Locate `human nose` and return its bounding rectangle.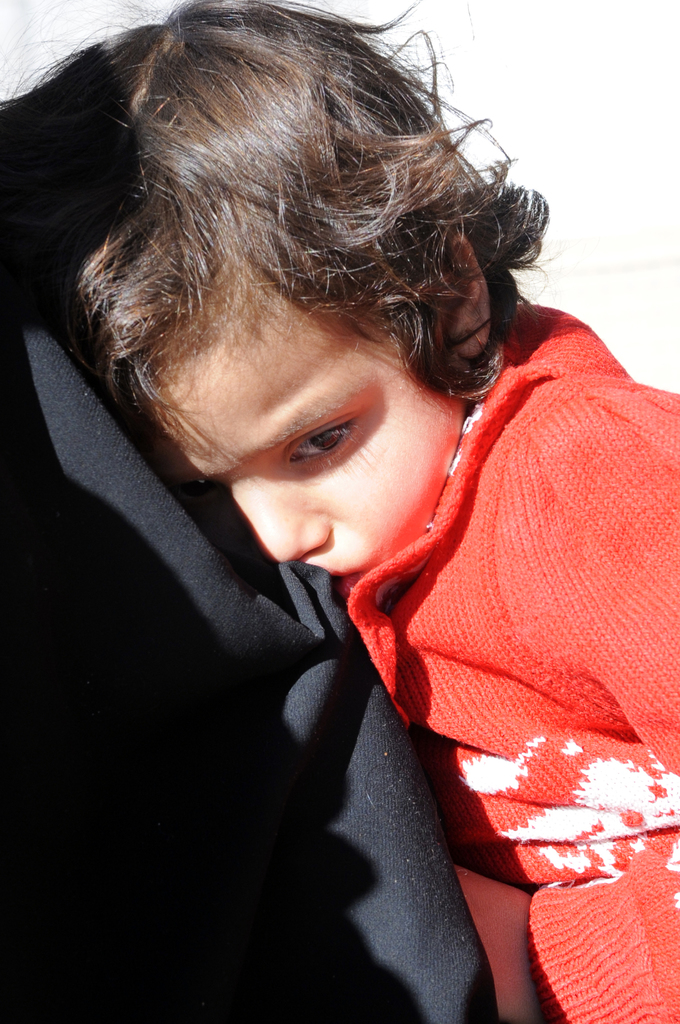
select_region(213, 469, 337, 567).
